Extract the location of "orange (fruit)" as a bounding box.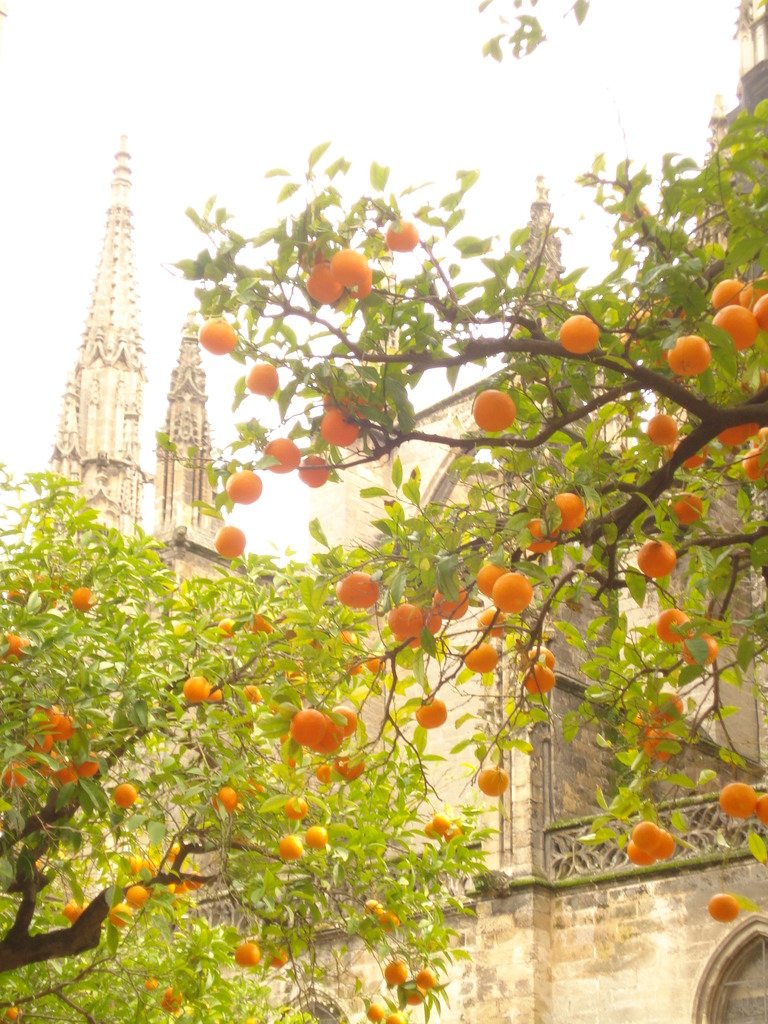
[left=81, top=760, right=86, bottom=771].
